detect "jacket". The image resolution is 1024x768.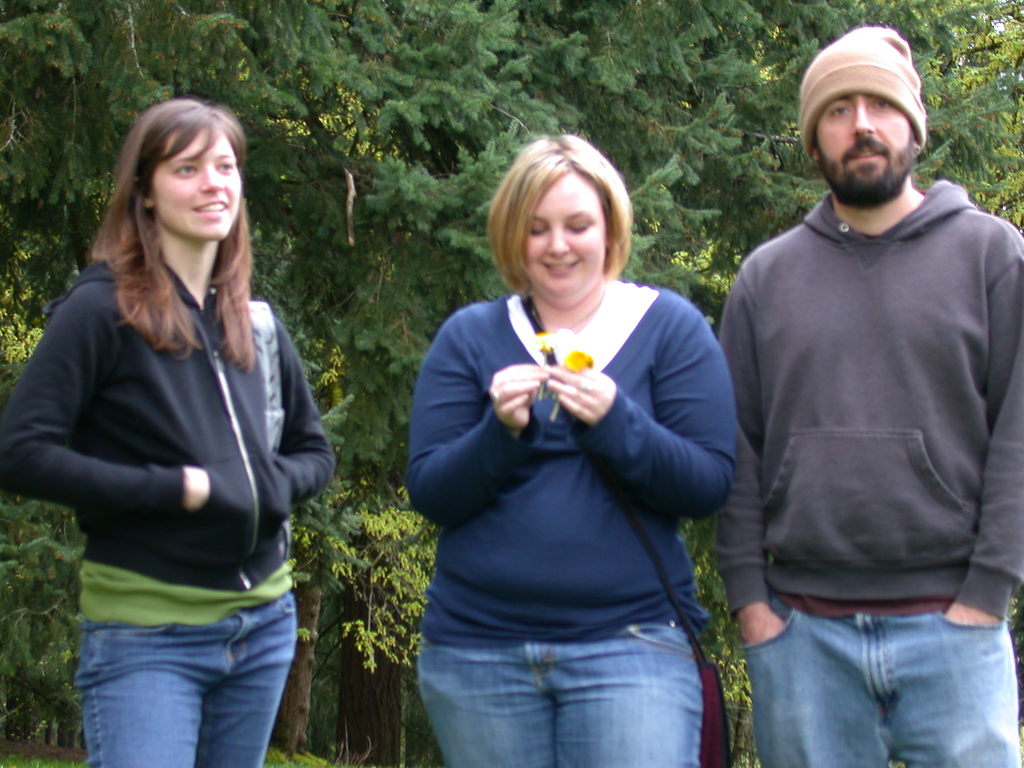
395:292:742:648.
